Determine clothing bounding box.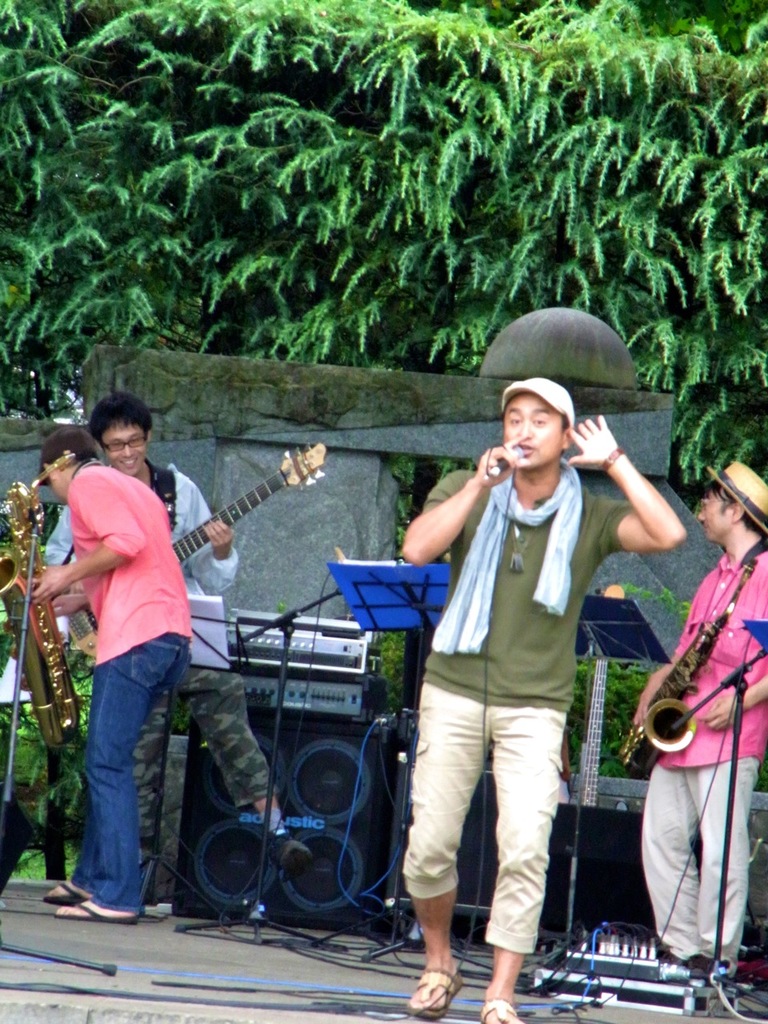
Determined: l=44, t=466, r=189, b=909.
